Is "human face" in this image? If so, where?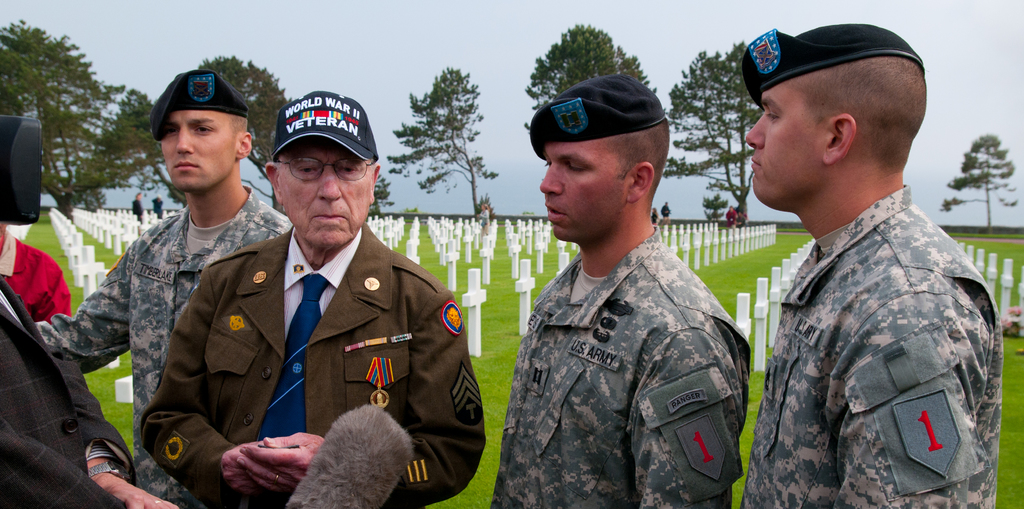
Yes, at 276, 135, 371, 248.
